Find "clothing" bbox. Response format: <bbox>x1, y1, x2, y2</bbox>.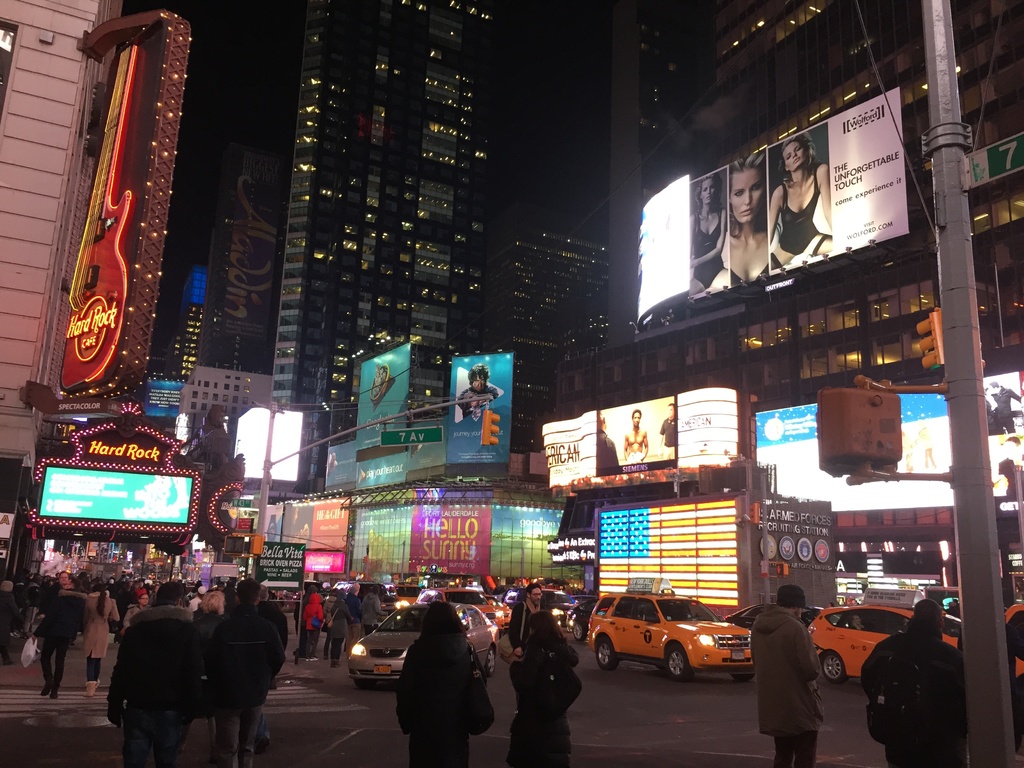
<bbox>197, 601, 211, 614</bbox>.
